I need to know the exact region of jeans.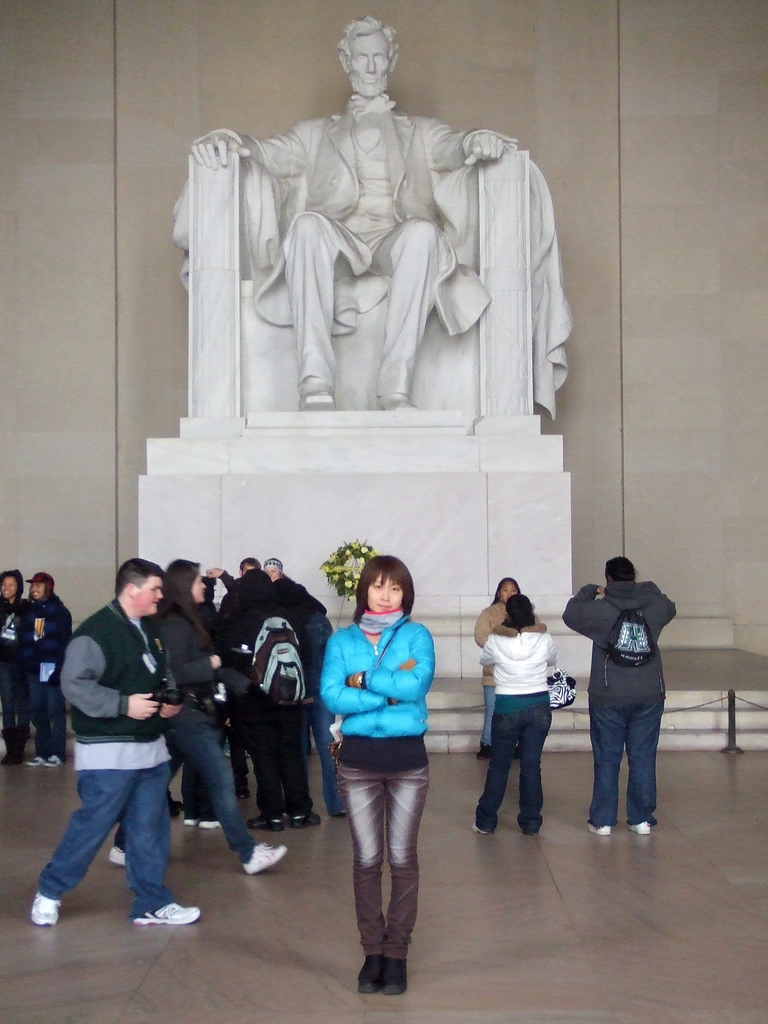
Region: 306, 705, 342, 805.
